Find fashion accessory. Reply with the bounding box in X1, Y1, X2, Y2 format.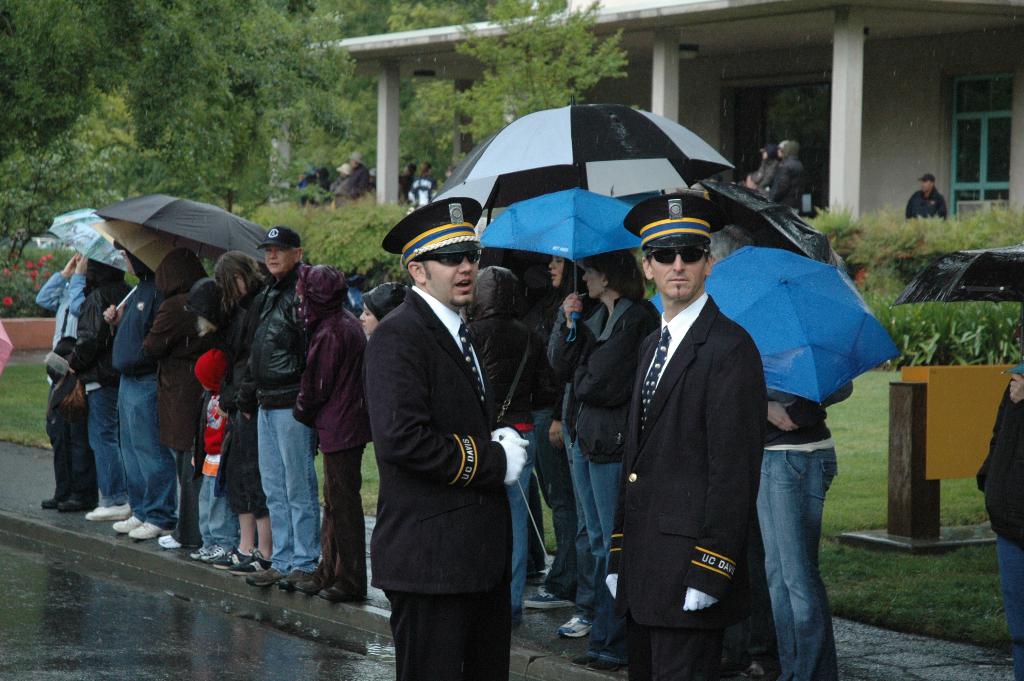
558, 614, 592, 639.
